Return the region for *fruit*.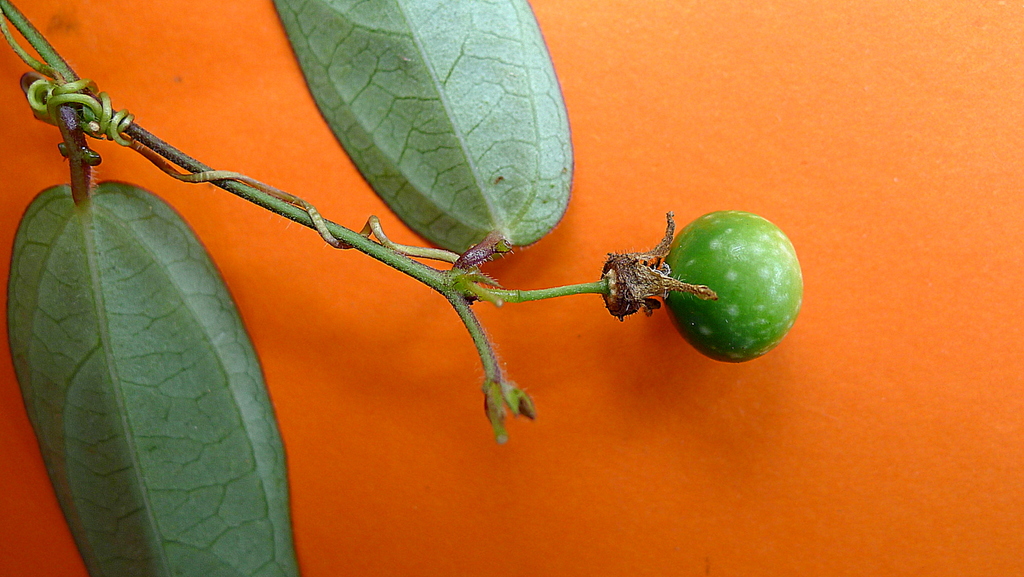
662/203/806/371.
